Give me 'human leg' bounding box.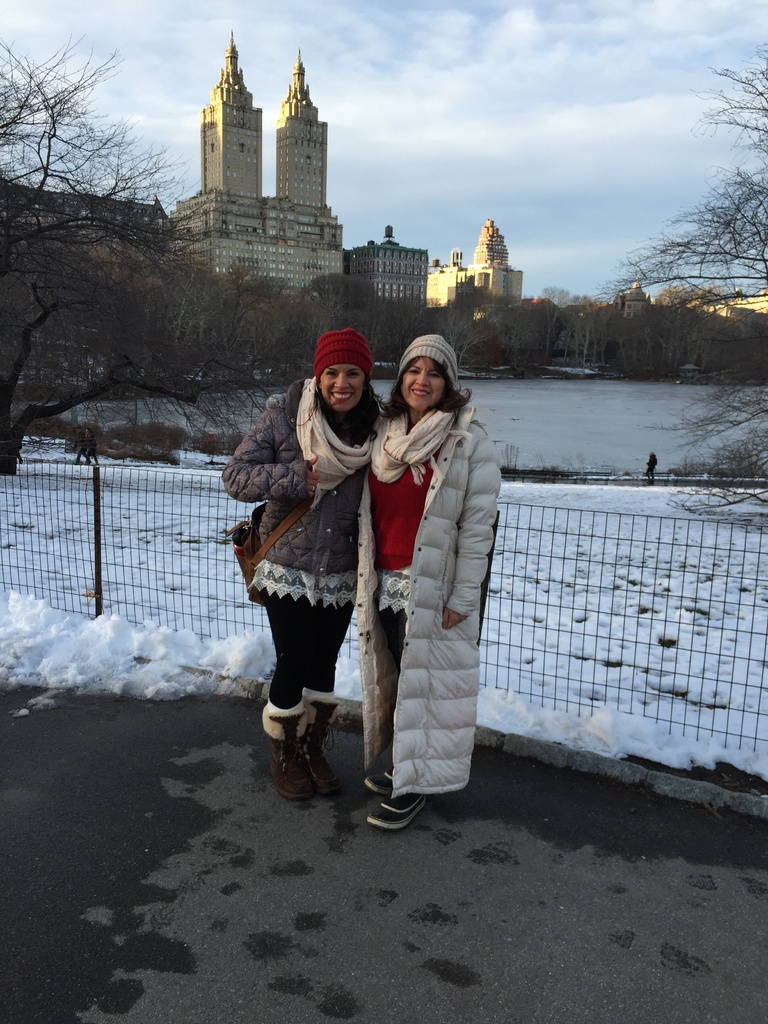
372:765:428:832.
